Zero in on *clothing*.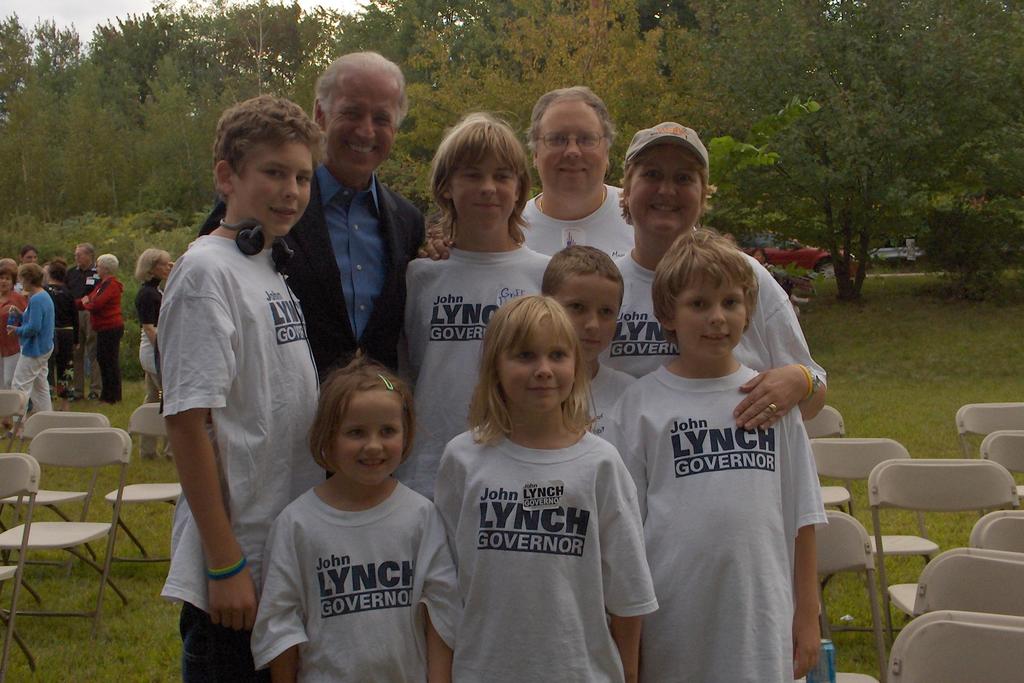
Zeroed in: 137 279 173 456.
